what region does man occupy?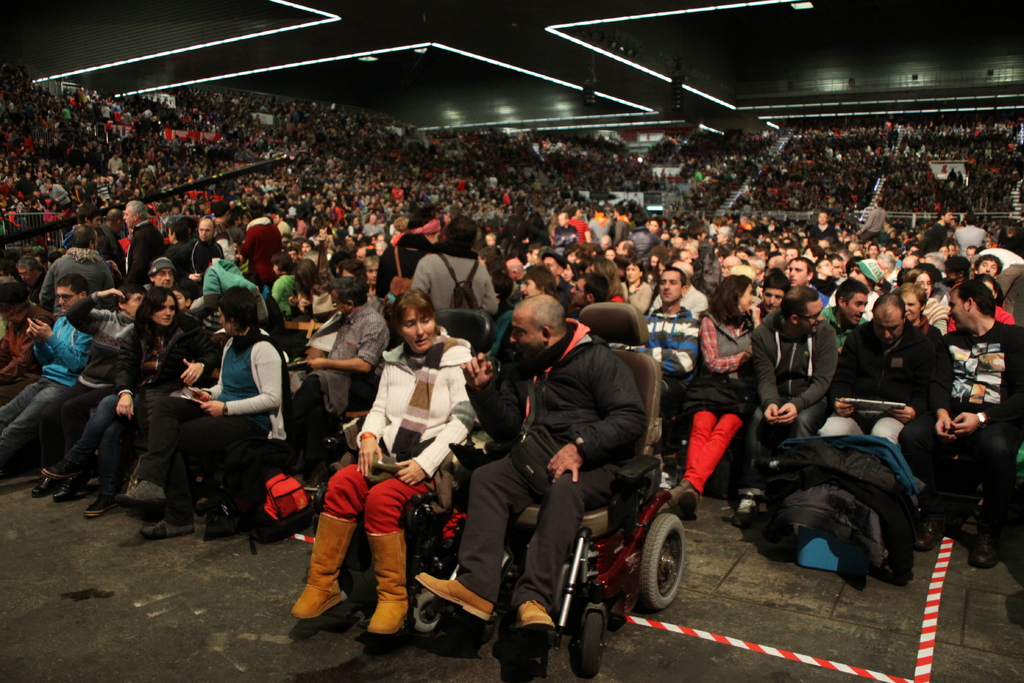
x1=856, y1=197, x2=887, y2=247.
